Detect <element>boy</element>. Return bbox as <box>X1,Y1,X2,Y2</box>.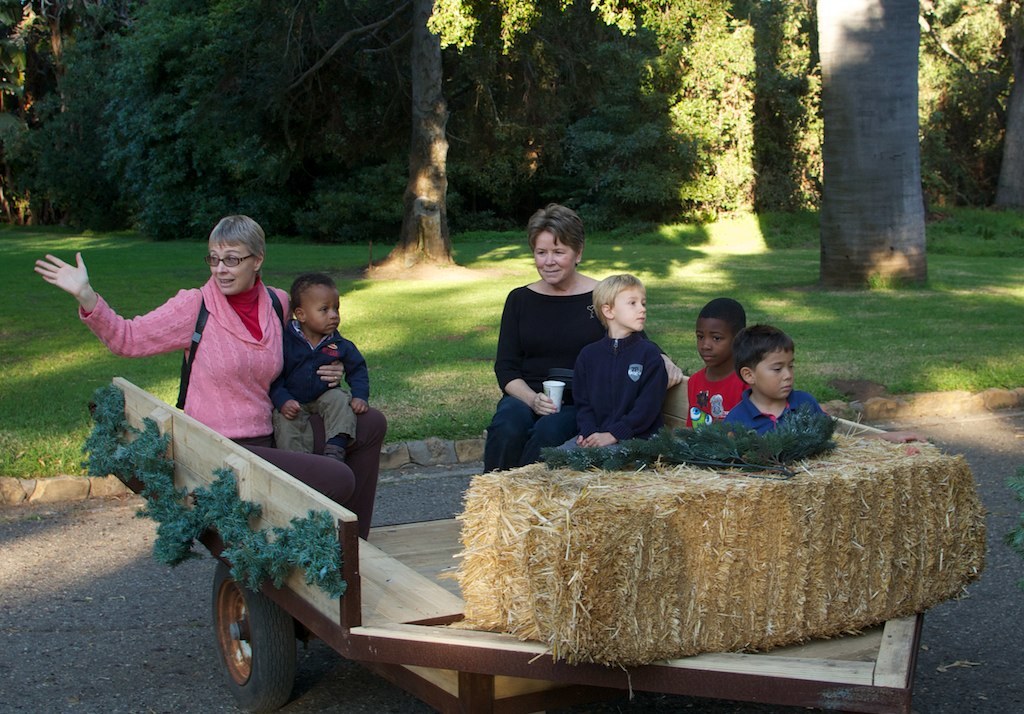
<box>546,275,663,451</box>.
